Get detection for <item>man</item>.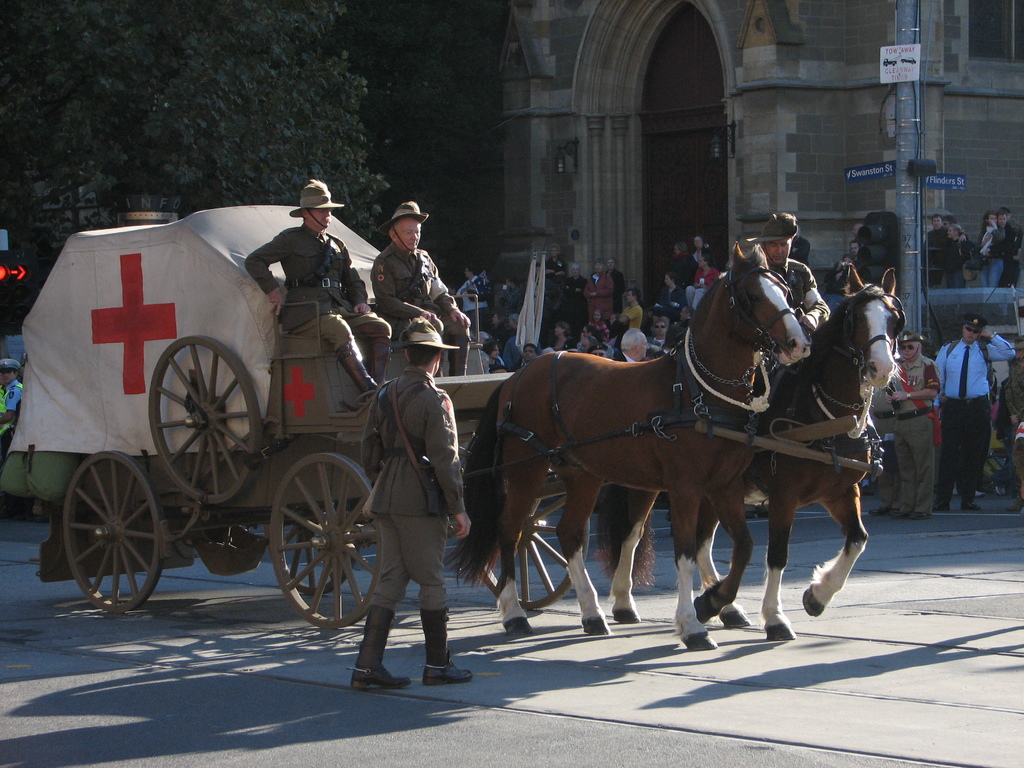
Detection: box=[616, 289, 646, 324].
